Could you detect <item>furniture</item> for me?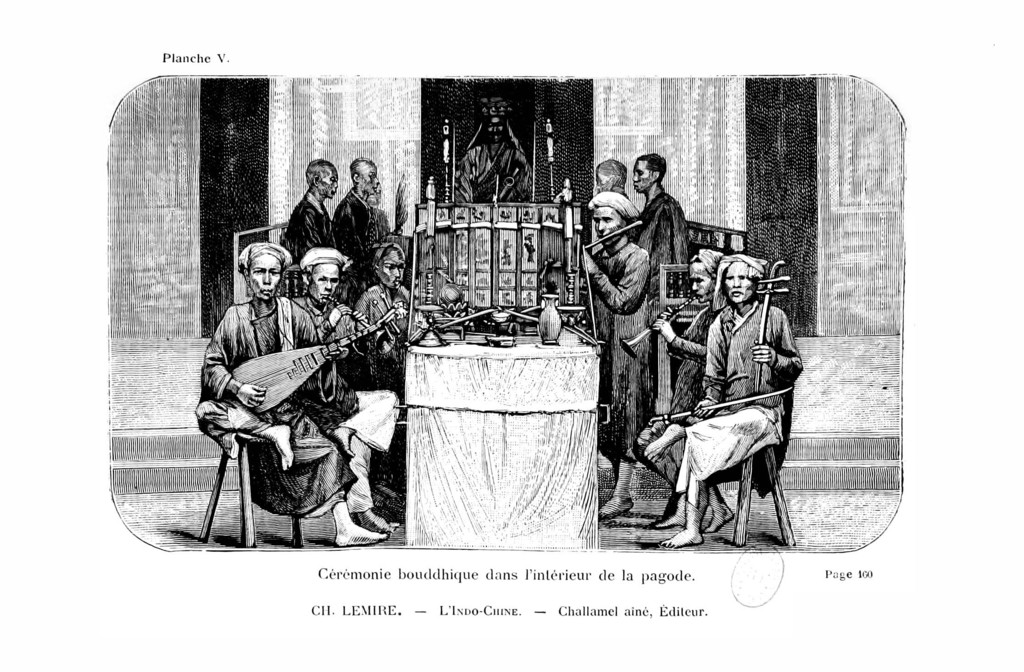
Detection result: [392,326,611,548].
